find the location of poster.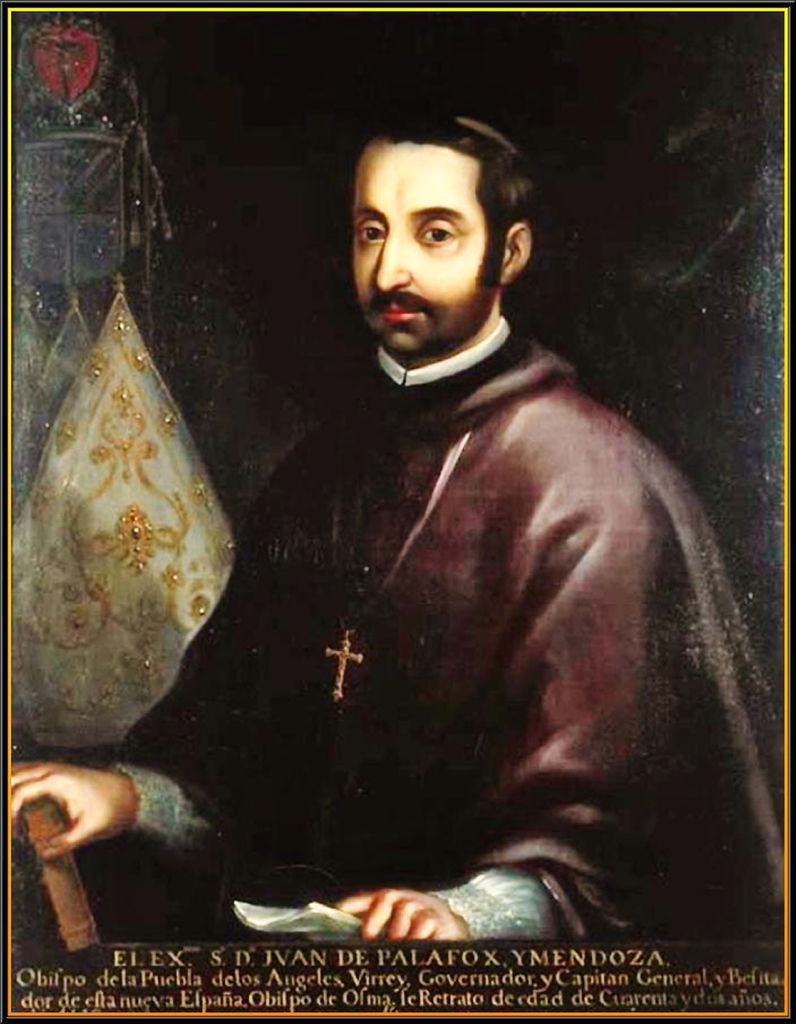
Location: <box>0,0,795,1023</box>.
